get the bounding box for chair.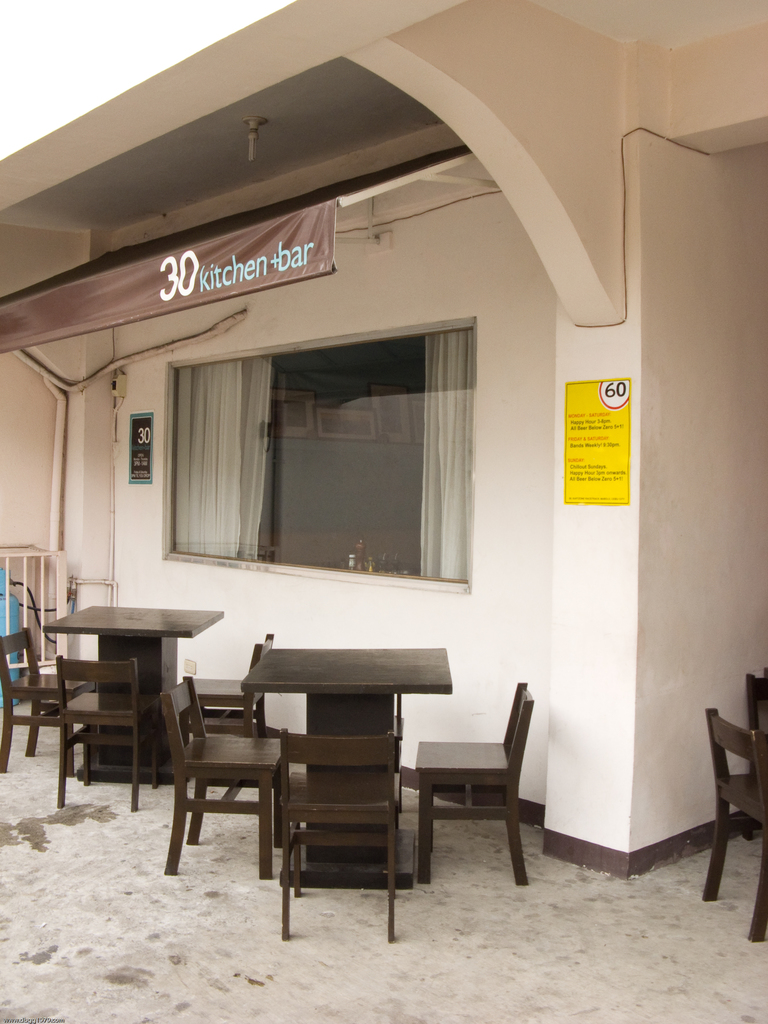
745,668,767,834.
